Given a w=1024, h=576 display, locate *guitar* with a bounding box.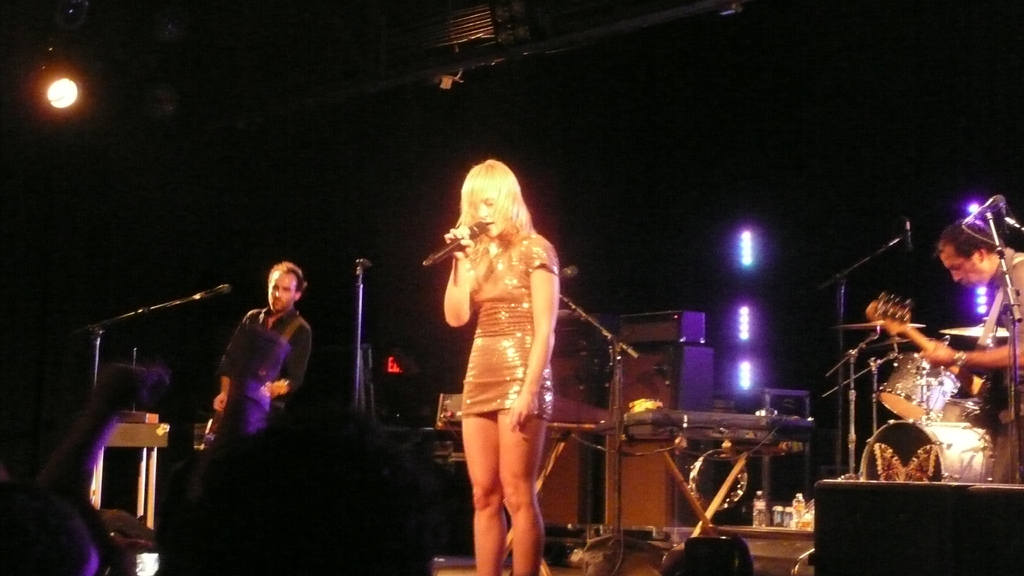
Located: <region>183, 378, 289, 448</region>.
